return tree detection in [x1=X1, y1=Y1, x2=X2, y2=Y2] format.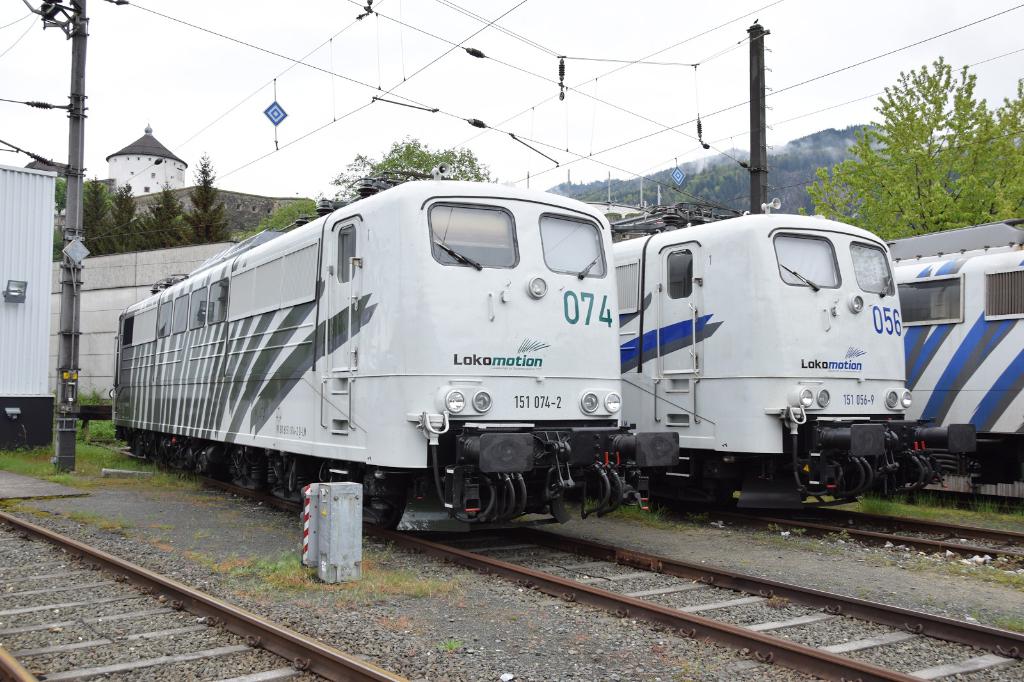
[x1=312, y1=138, x2=499, y2=216].
